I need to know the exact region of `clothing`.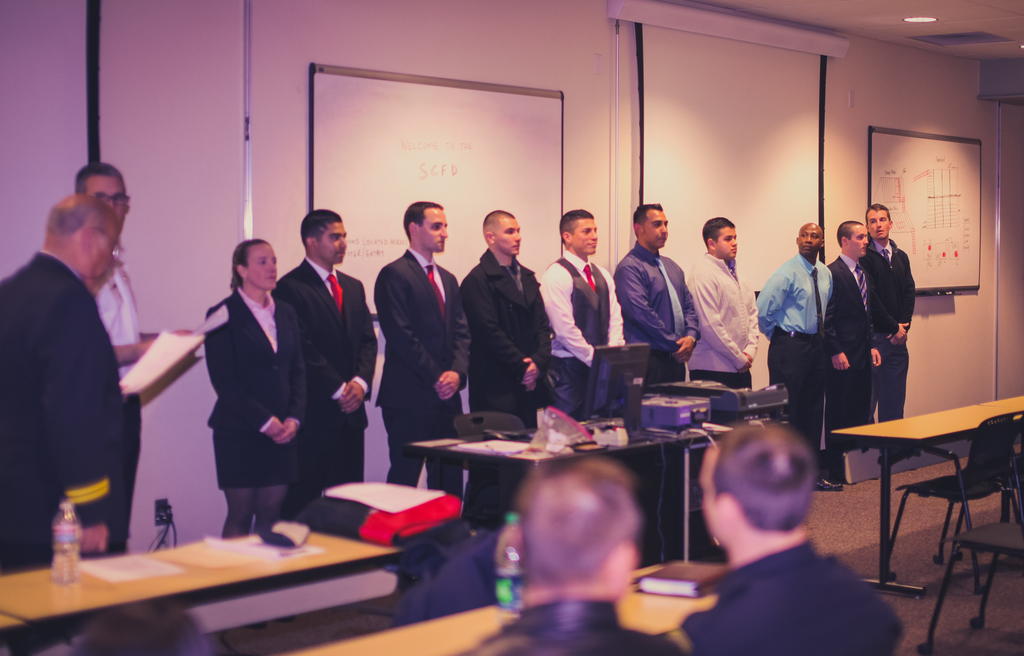
Region: box(826, 246, 867, 433).
